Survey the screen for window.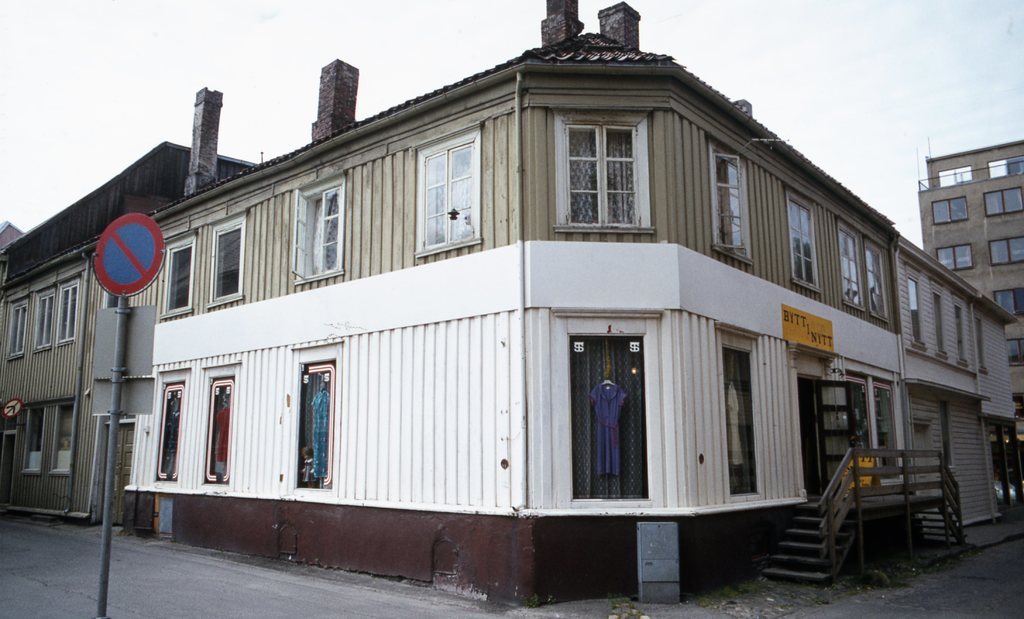
Survey found: box=[6, 309, 27, 351].
